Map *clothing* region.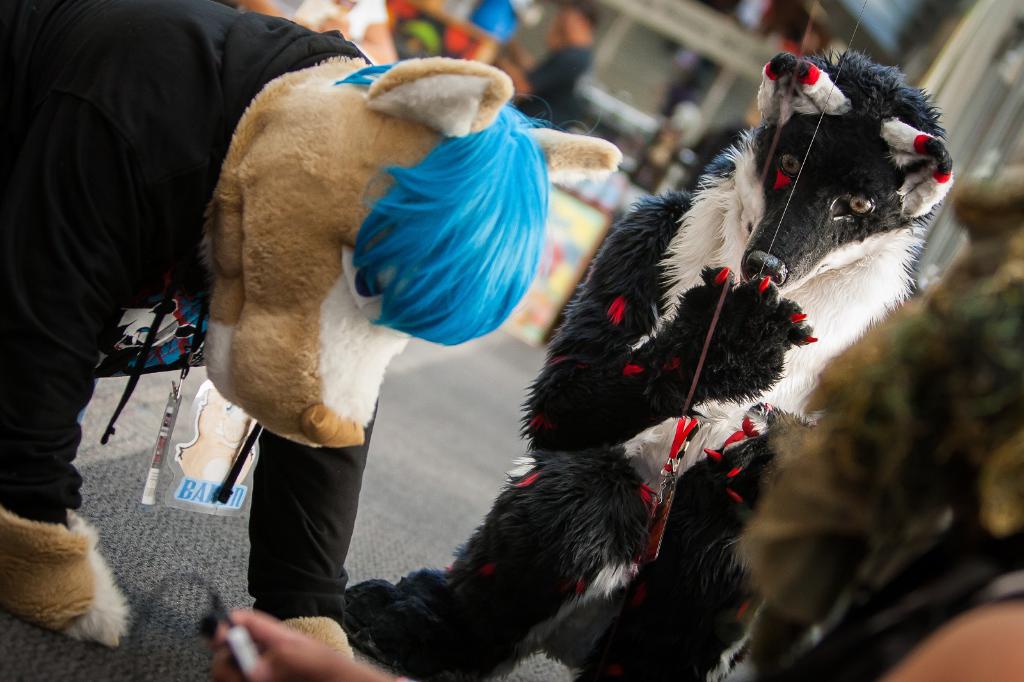
Mapped to box(0, 0, 386, 622).
